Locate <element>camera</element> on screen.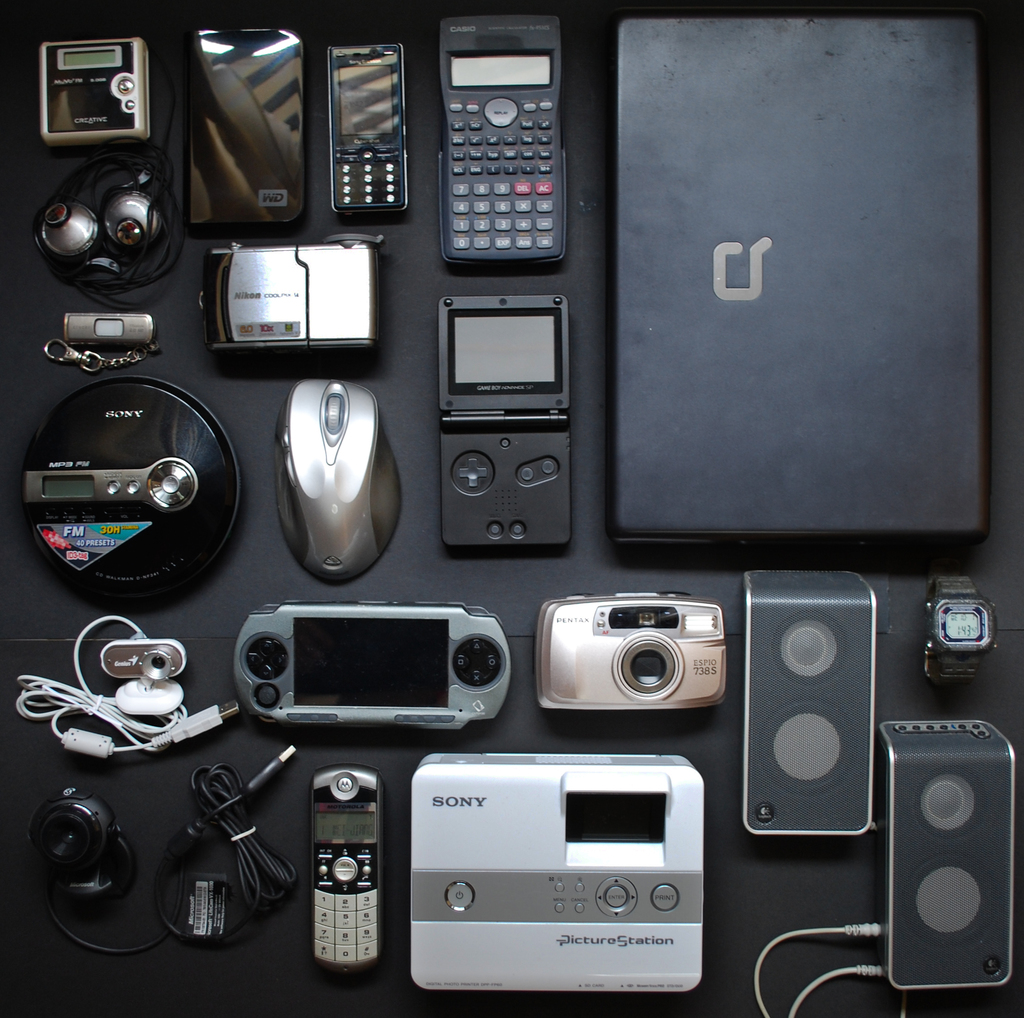
On screen at 742/571/871/834.
